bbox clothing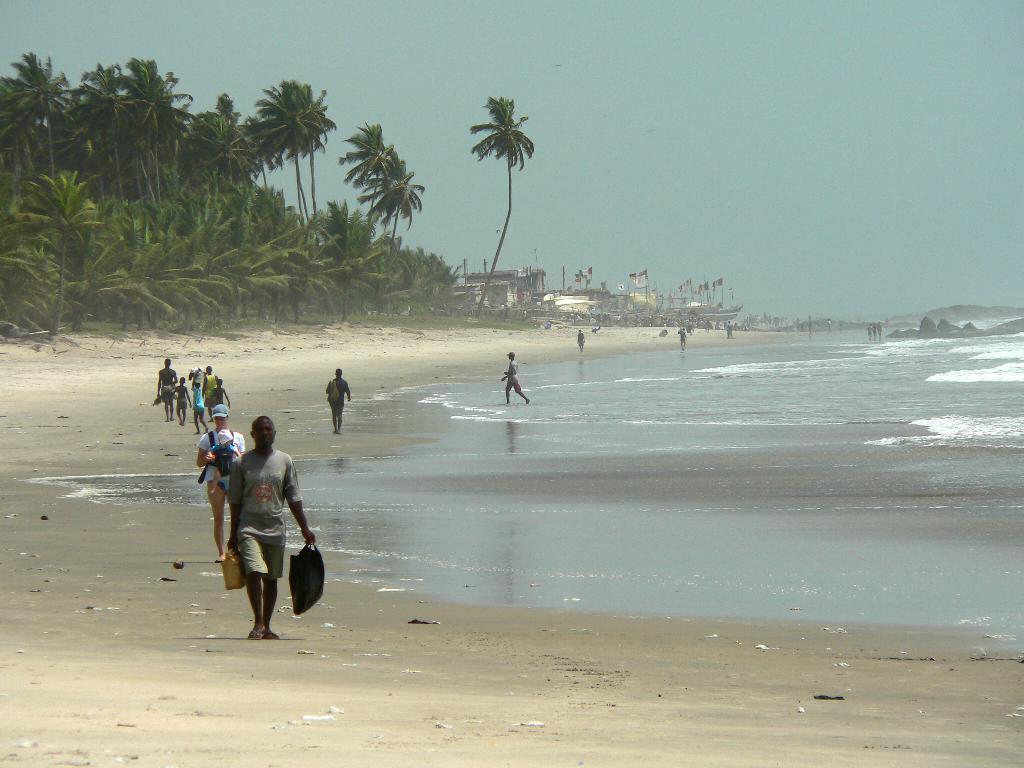
pyautogui.locateOnScreen(205, 384, 233, 428)
